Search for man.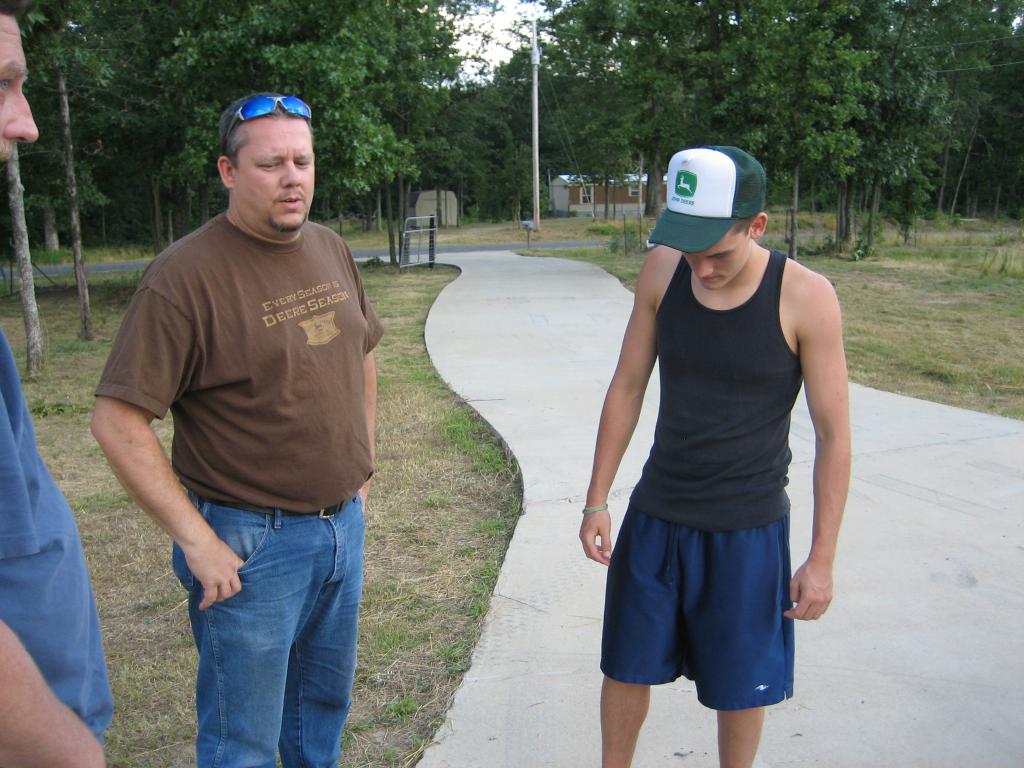
Found at x1=577 y1=146 x2=849 y2=767.
